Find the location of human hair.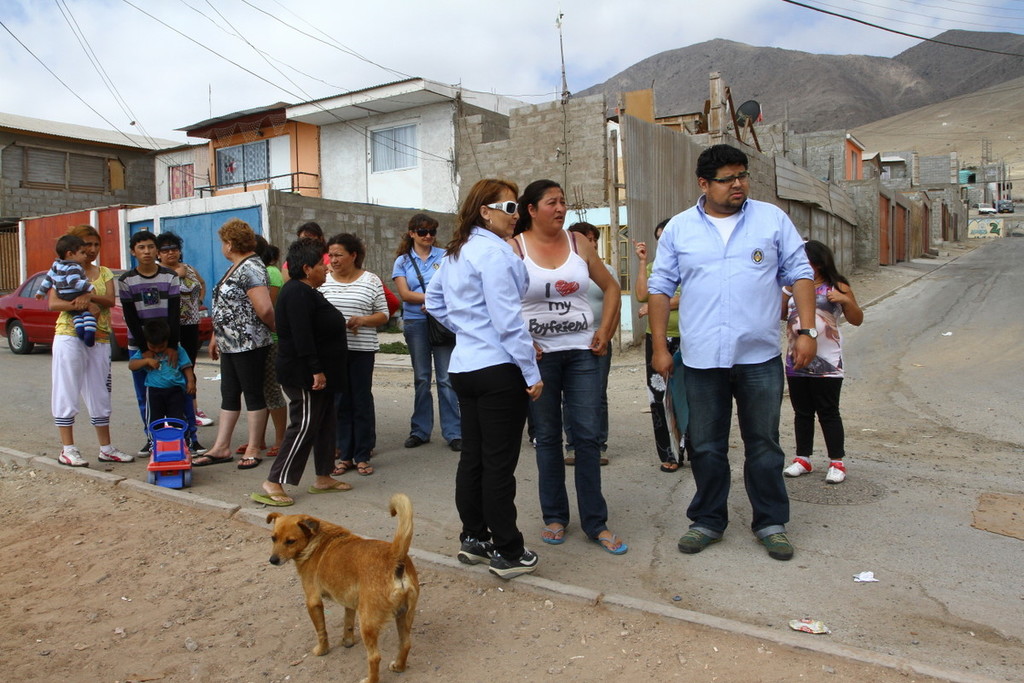
Location: [394,213,440,263].
